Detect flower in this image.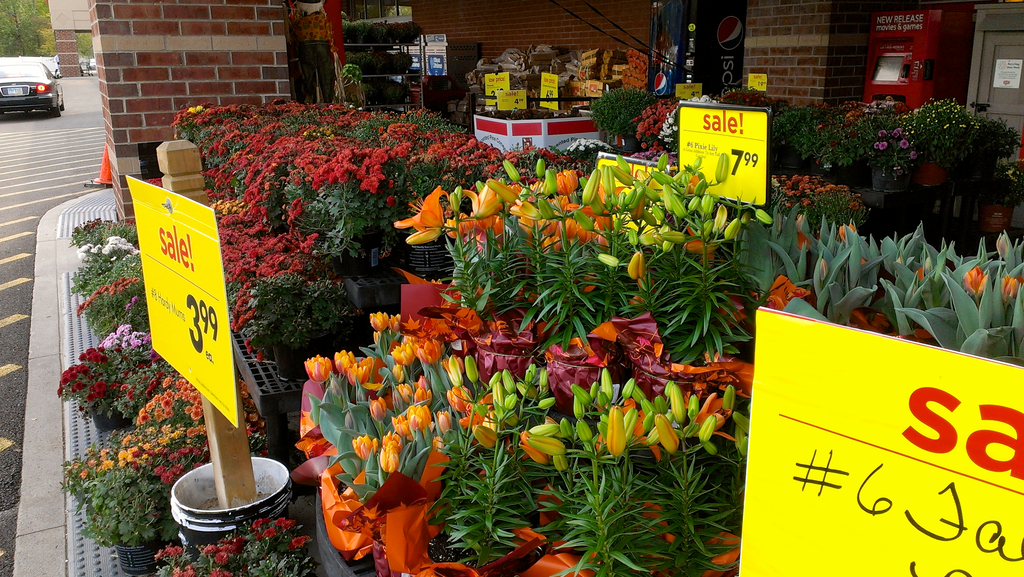
Detection: BBox(996, 275, 1023, 300).
